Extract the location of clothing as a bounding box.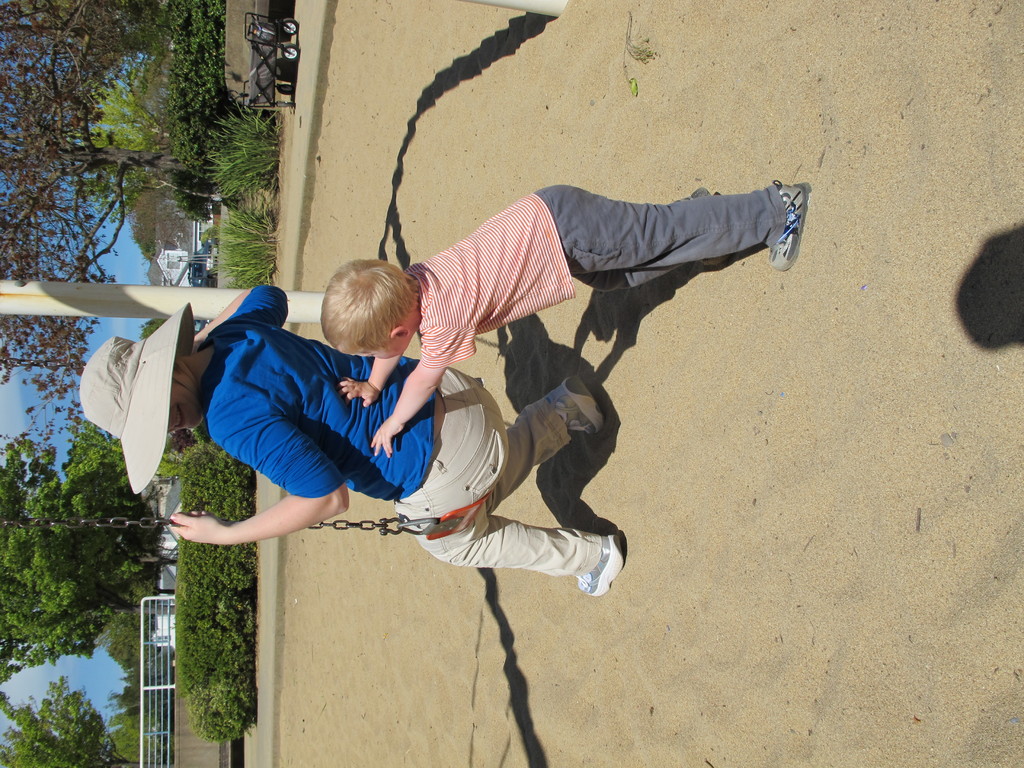
left=204, top=284, right=436, bottom=500.
